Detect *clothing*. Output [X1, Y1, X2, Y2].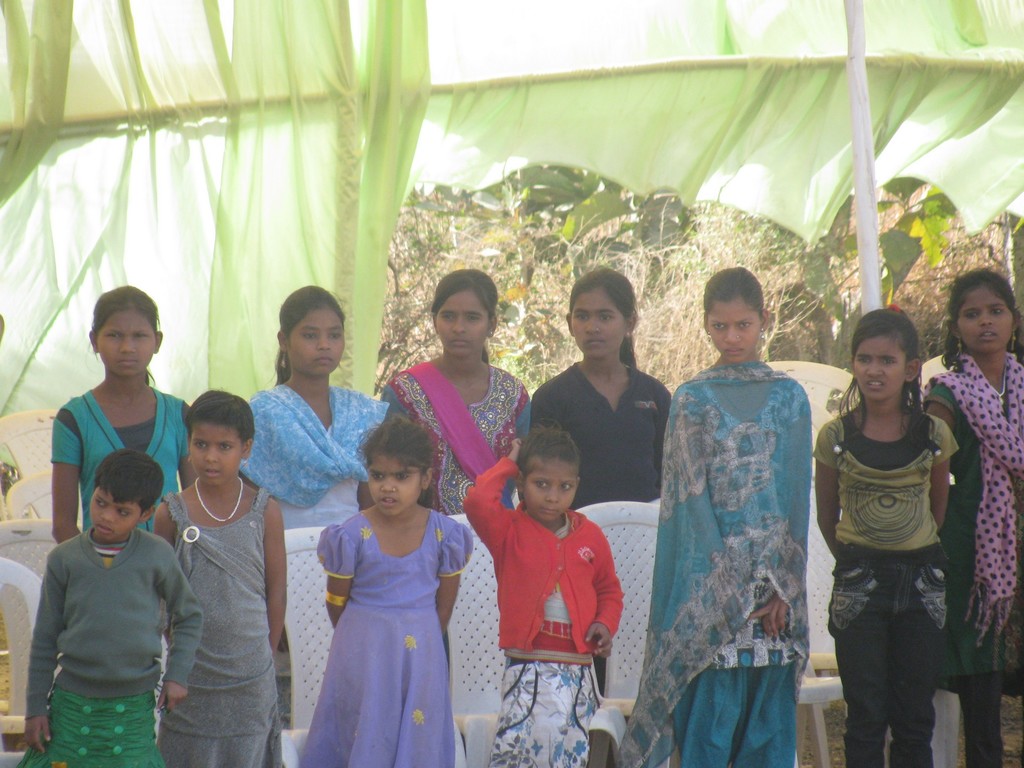
[298, 509, 477, 767].
